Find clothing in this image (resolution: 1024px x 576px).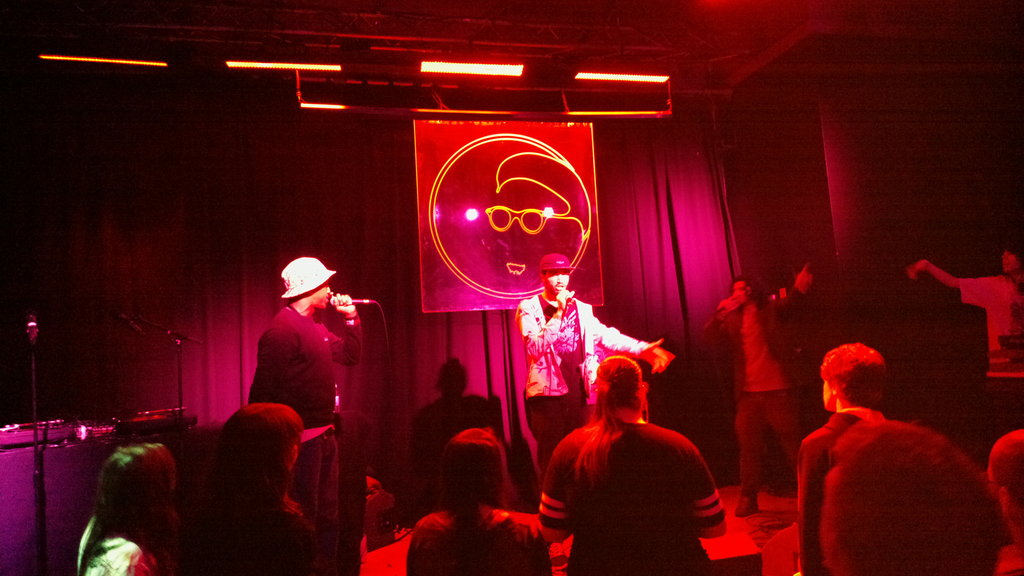
x1=74, y1=508, x2=161, y2=575.
